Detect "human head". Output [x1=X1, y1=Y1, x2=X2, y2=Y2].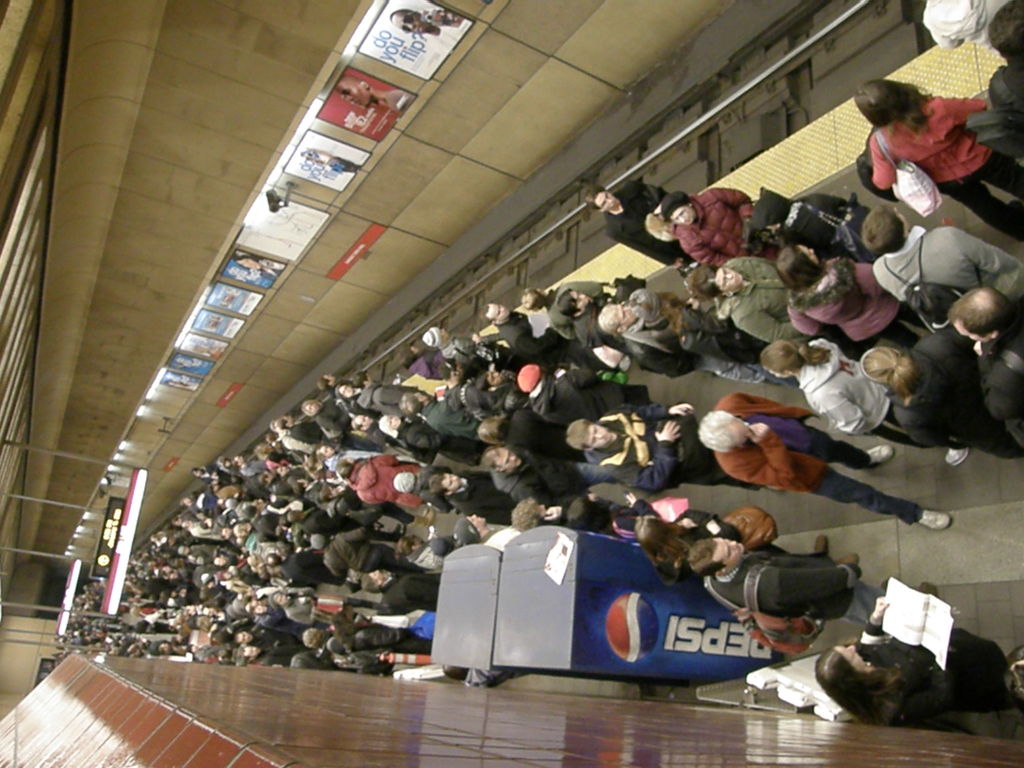
[x1=398, y1=536, x2=419, y2=554].
